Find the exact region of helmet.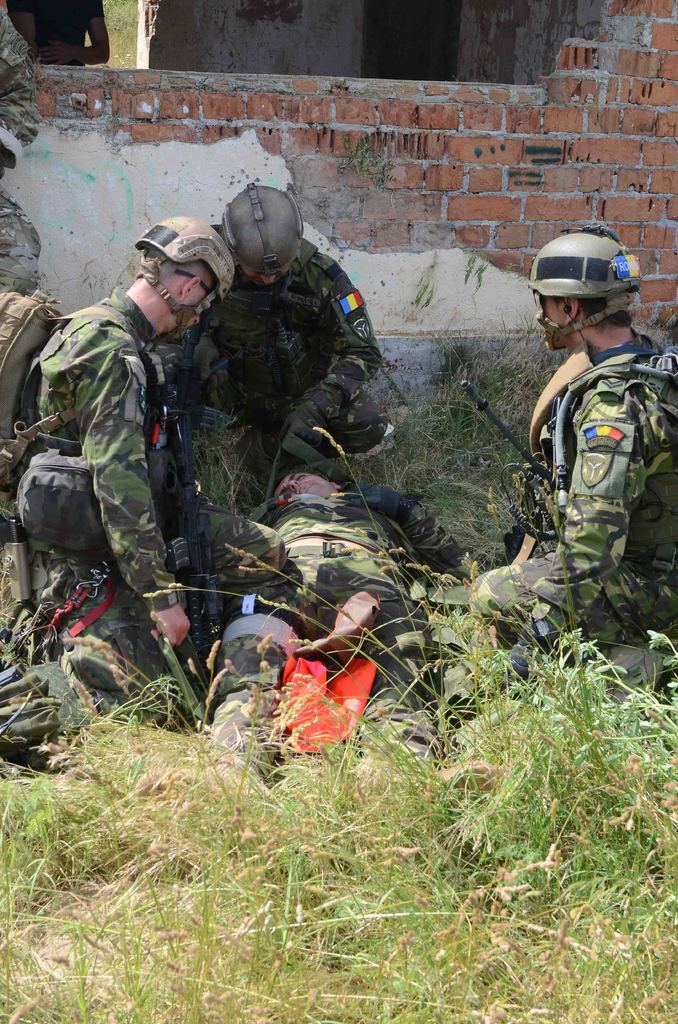
Exact region: x1=133 y1=212 x2=233 y2=346.
